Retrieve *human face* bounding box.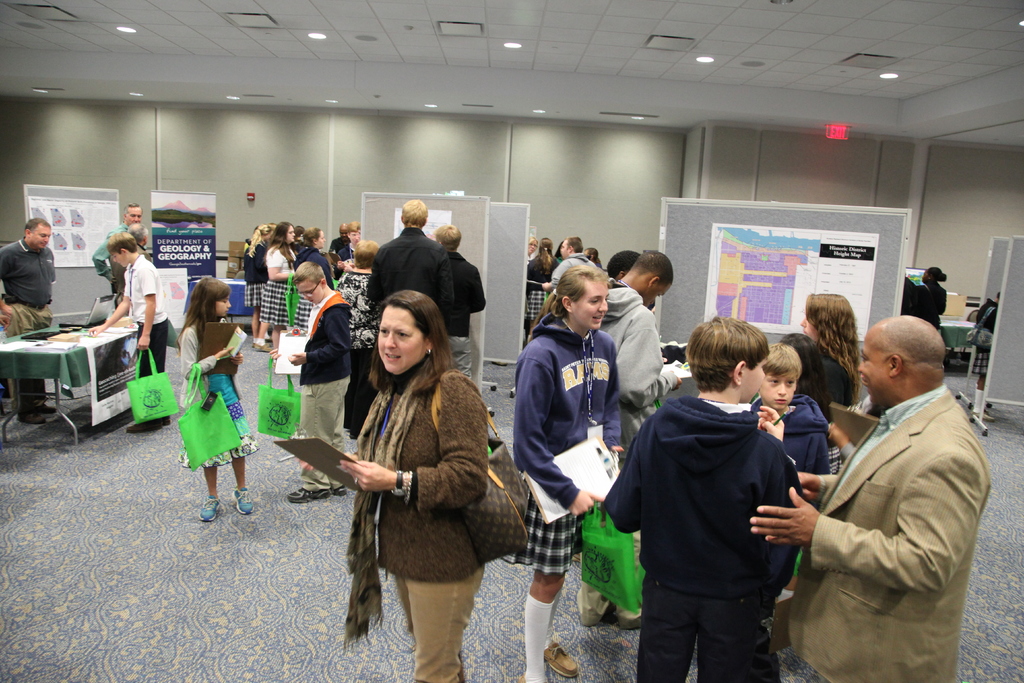
Bounding box: select_region(376, 306, 422, 376).
